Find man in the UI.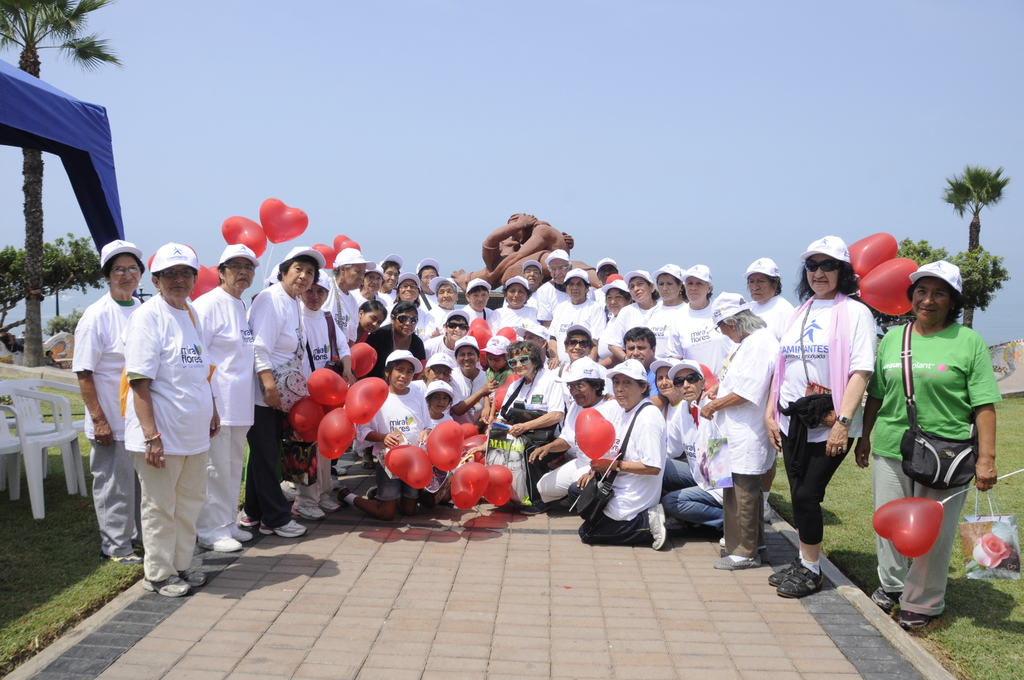
UI element at 475, 213, 602, 288.
